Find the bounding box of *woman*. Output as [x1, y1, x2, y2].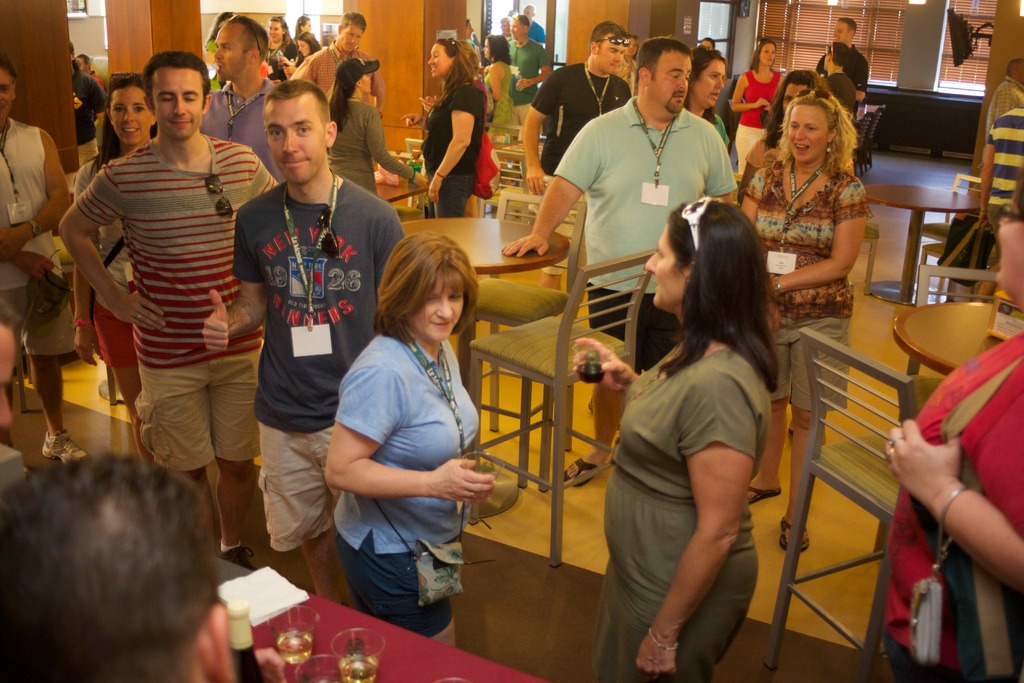
[682, 44, 736, 158].
